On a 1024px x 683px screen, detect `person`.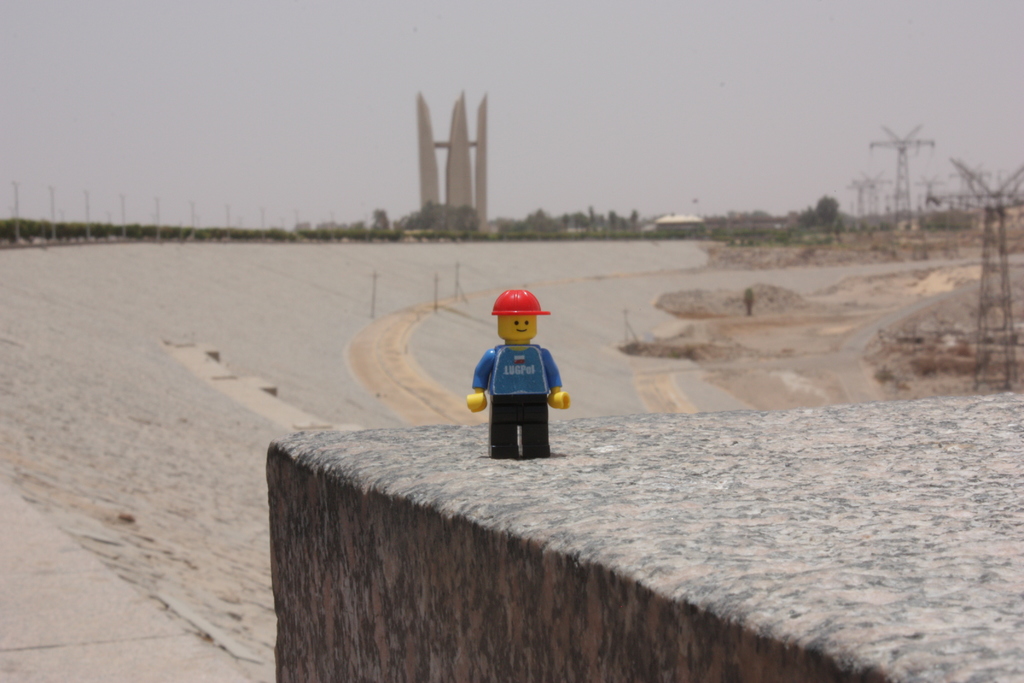
detection(468, 275, 569, 472).
